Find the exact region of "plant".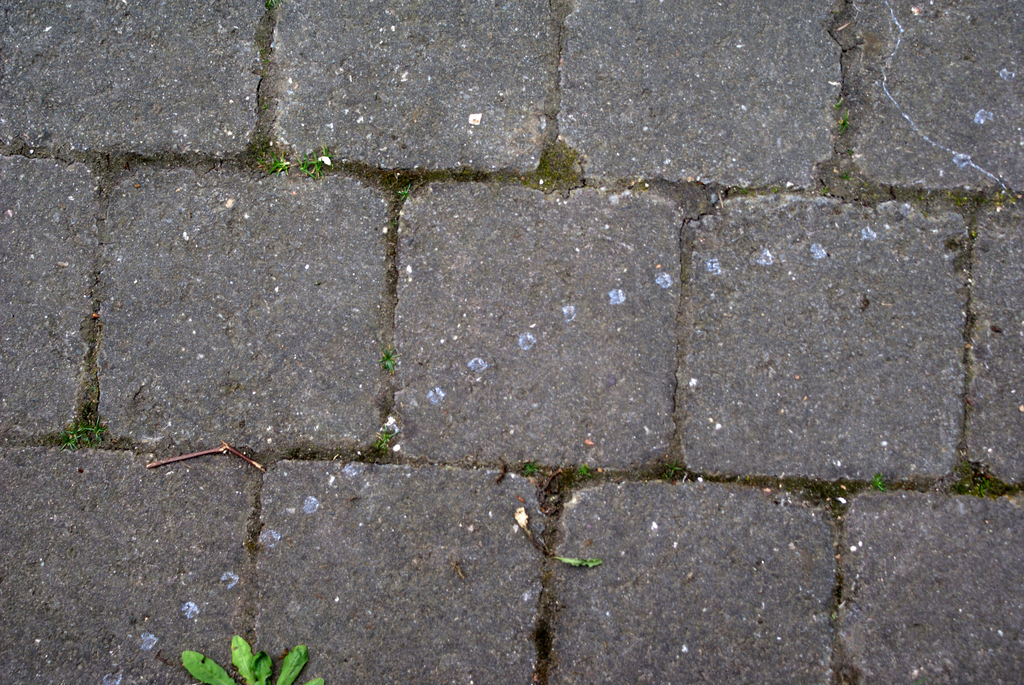
Exact region: {"left": 868, "top": 471, "right": 892, "bottom": 492}.
